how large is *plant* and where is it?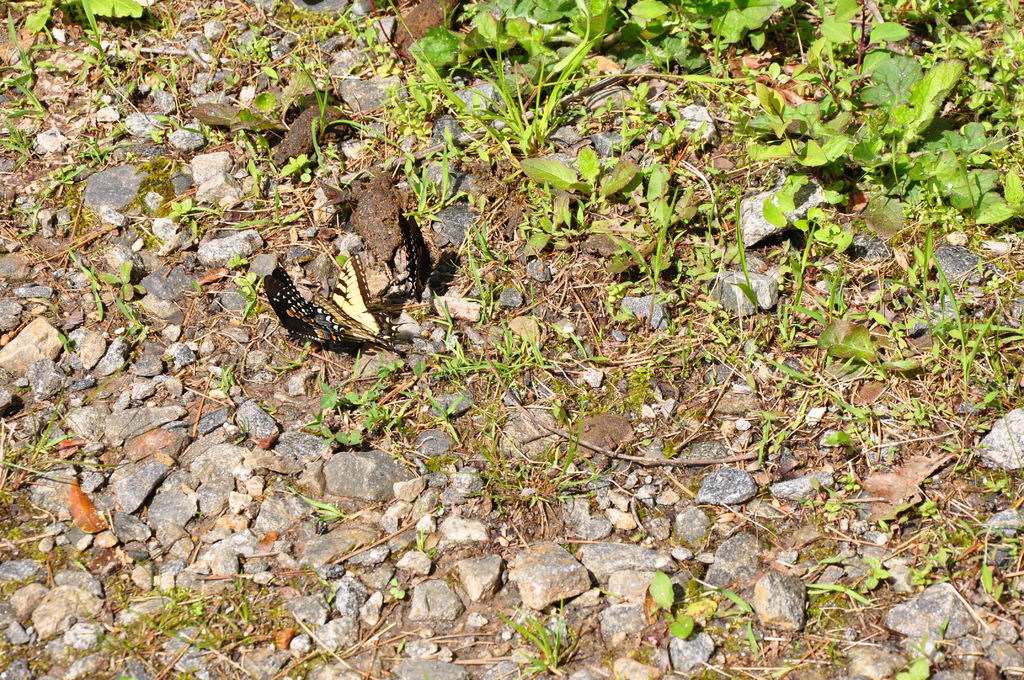
Bounding box: left=150, top=597, right=231, bottom=653.
